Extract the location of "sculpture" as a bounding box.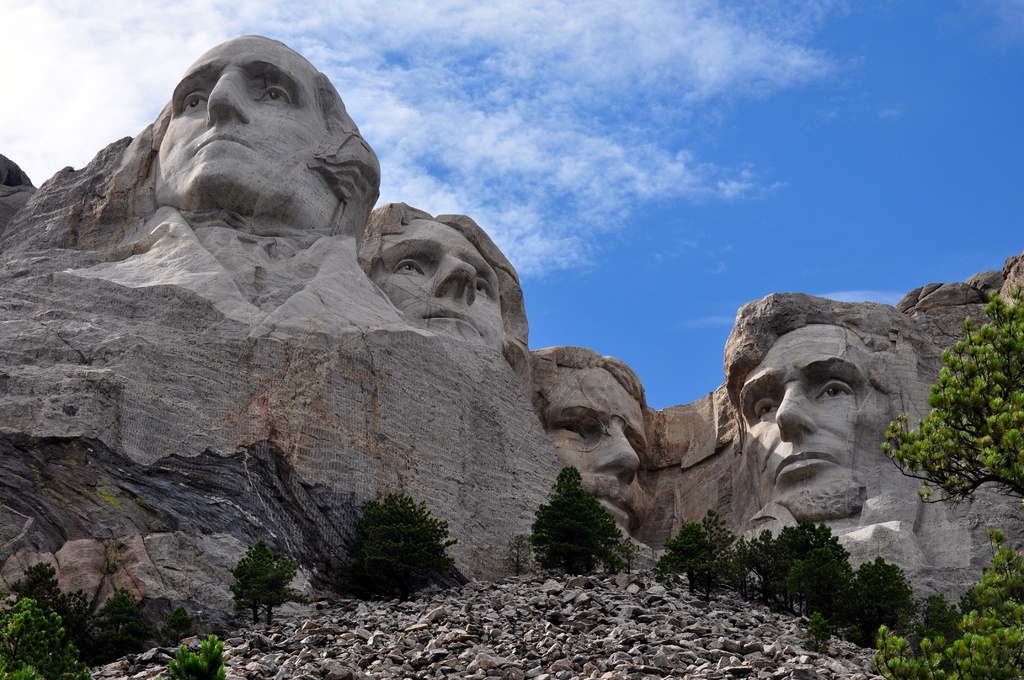
bbox(529, 345, 651, 535).
